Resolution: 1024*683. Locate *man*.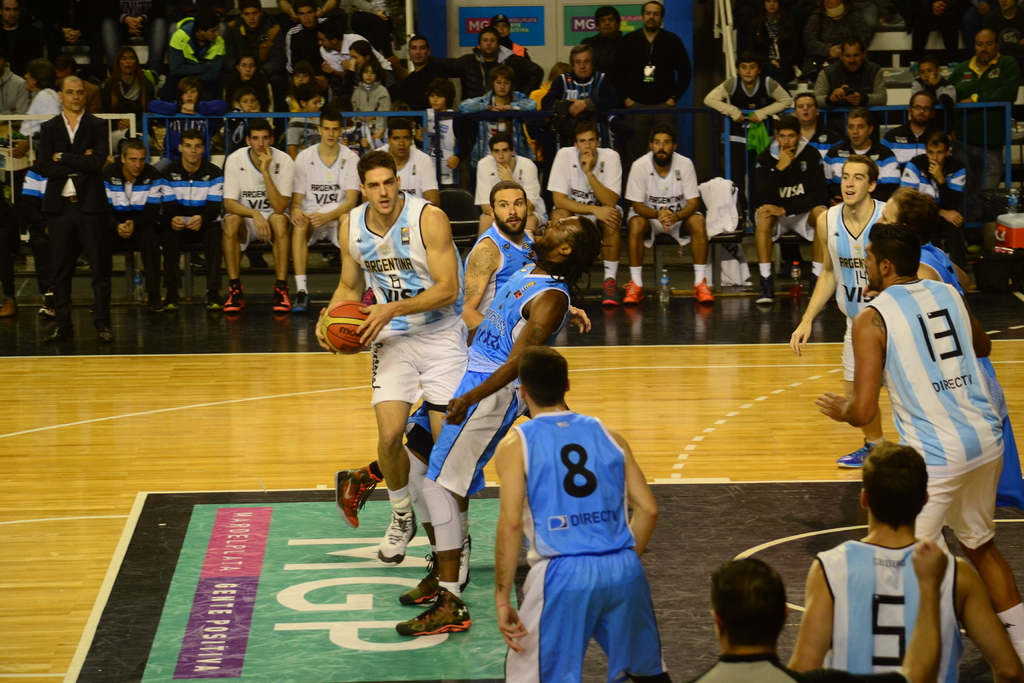
<bbox>876, 186, 1023, 515</bbox>.
